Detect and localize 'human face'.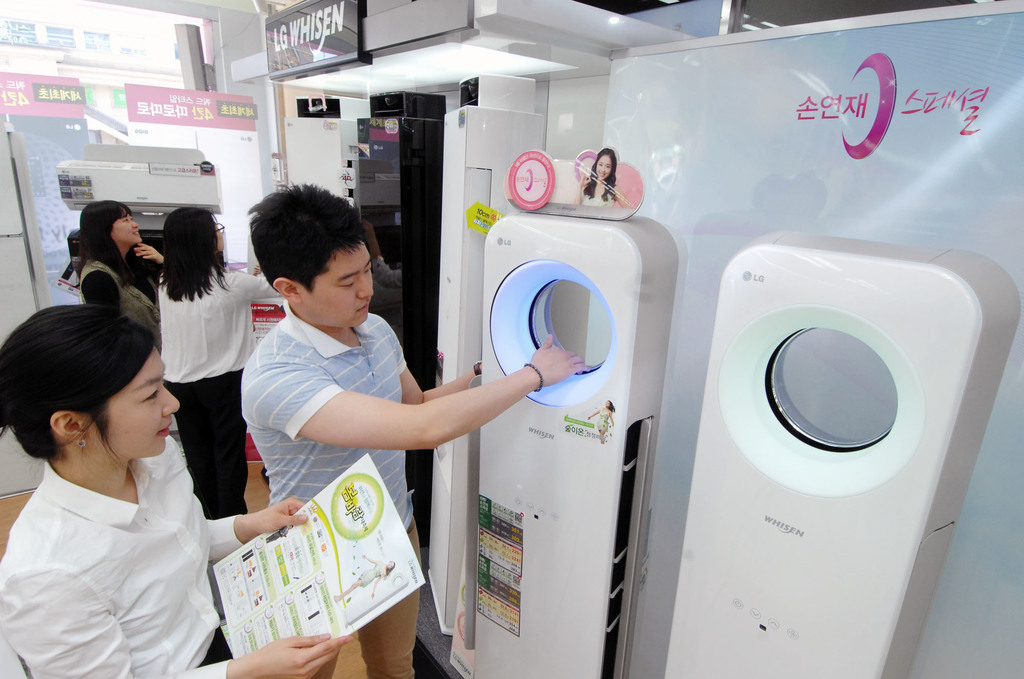
Localized at (108, 352, 179, 462).
